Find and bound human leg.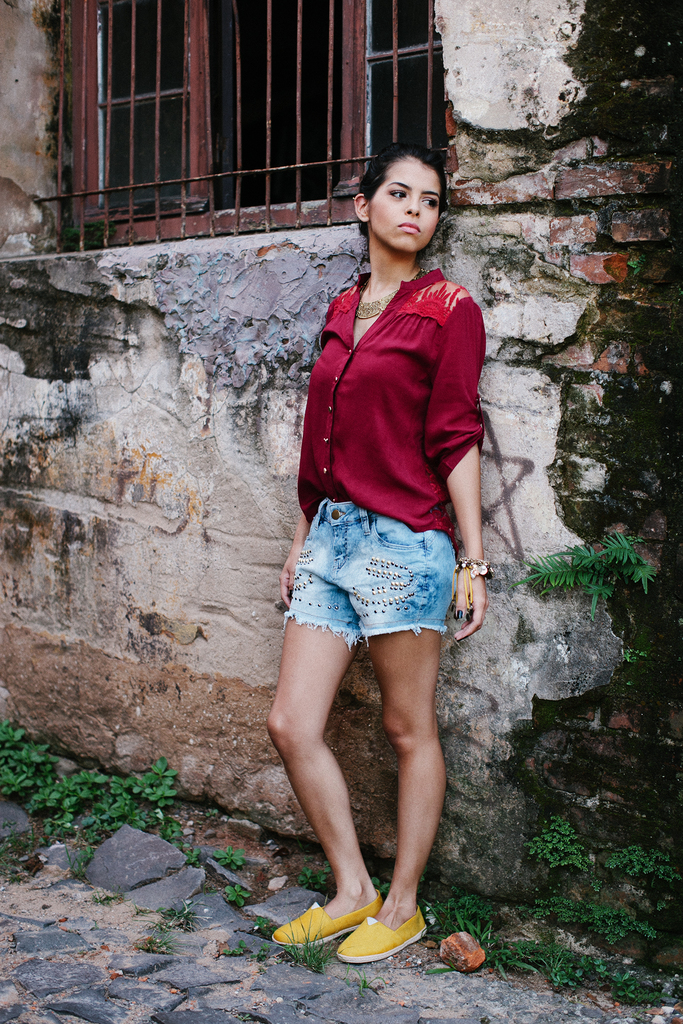
Bound: 272 615 375 970.
